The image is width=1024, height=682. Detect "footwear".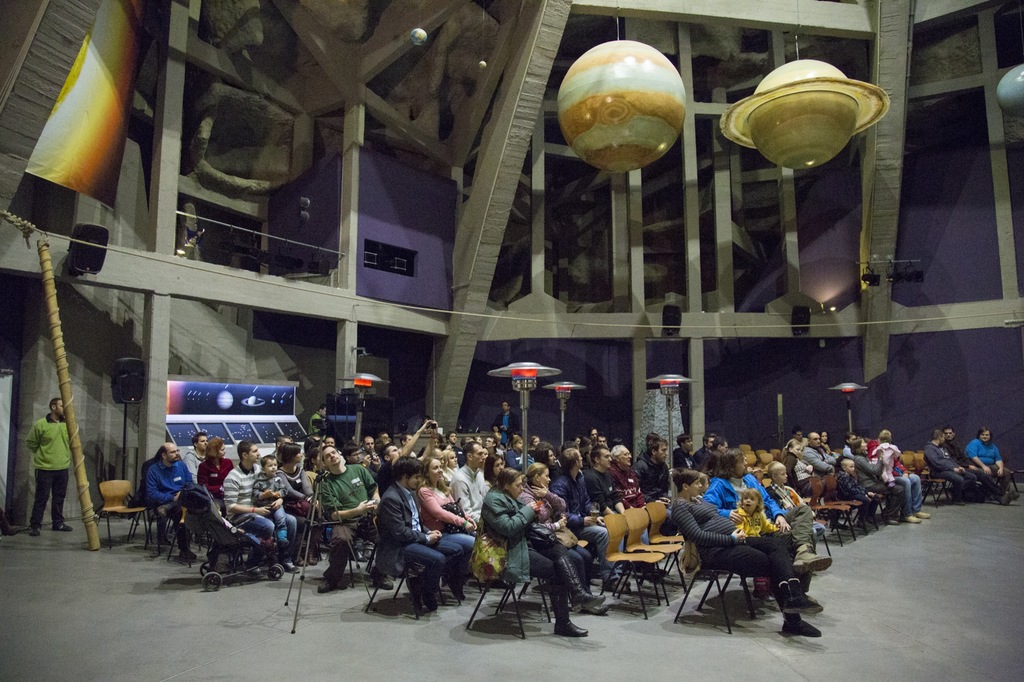
Detection: (370, 573, 396, 591).
